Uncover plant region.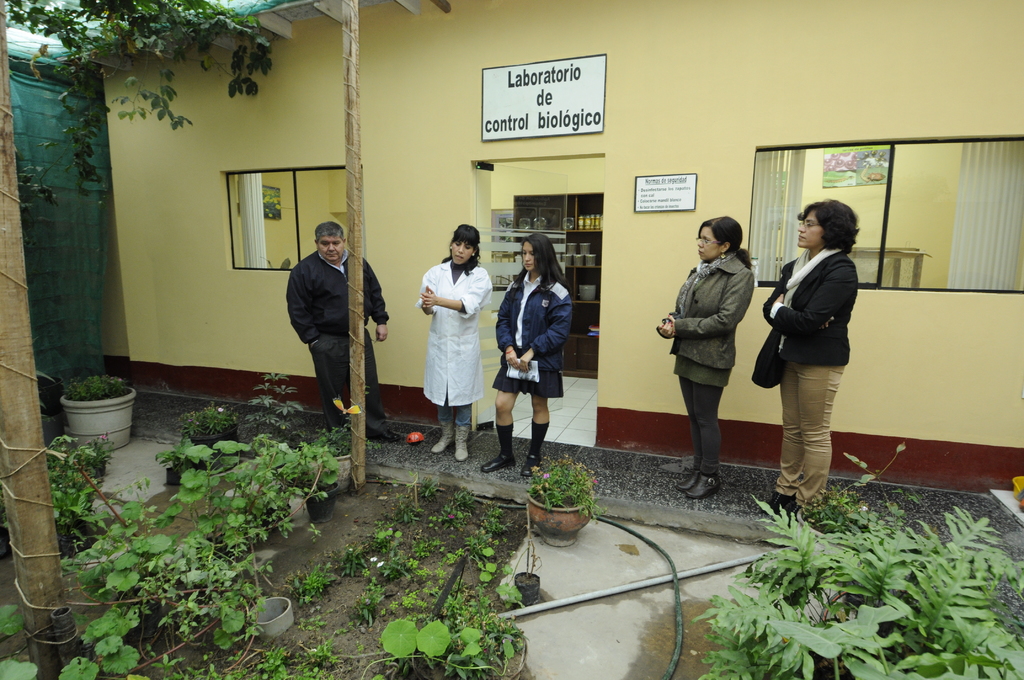
Uncovered: box=[365, 518, 403, 549].
